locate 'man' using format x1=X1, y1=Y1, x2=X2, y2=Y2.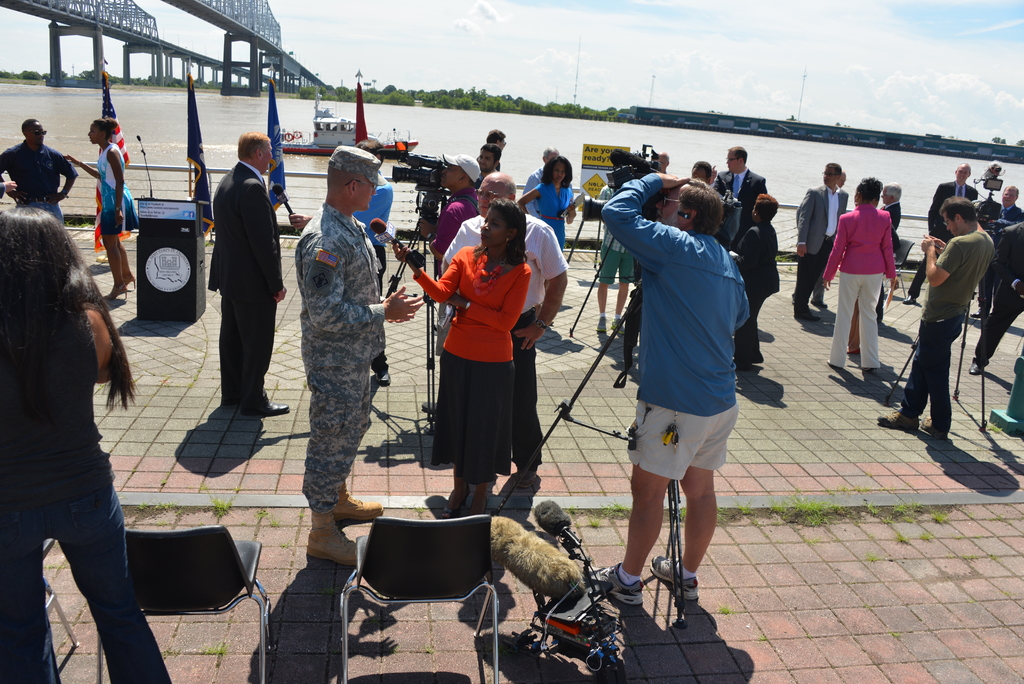
x1=475, y1=140, x2=500, y2=186.
